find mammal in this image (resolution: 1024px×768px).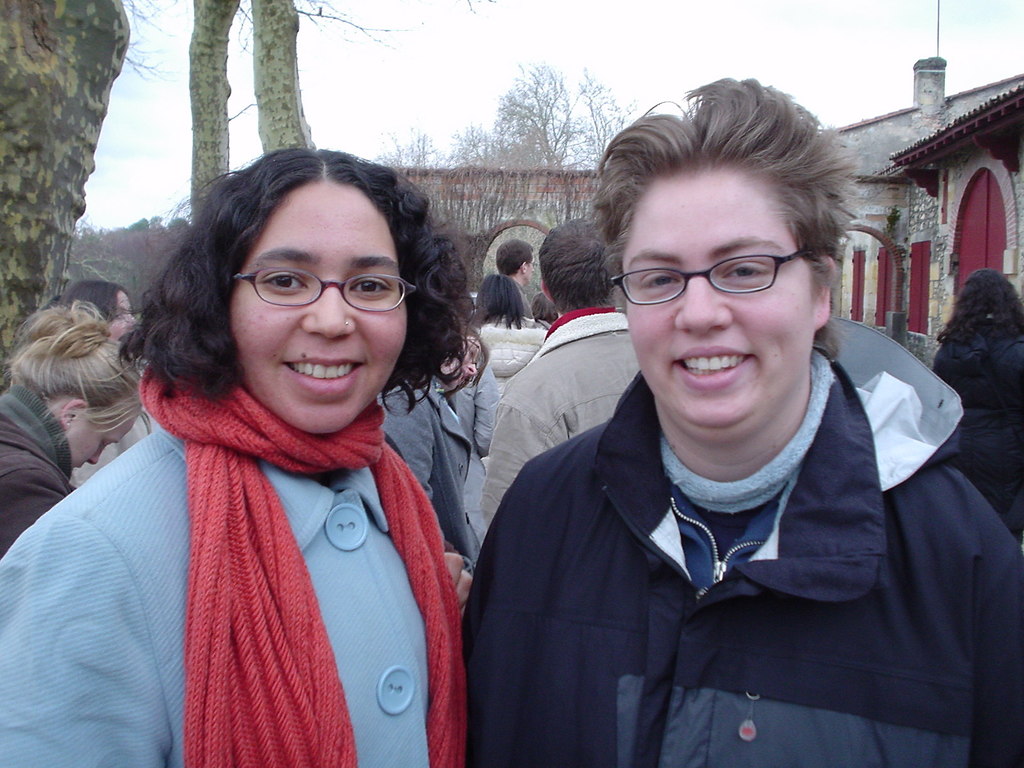
0:148:474:767.
